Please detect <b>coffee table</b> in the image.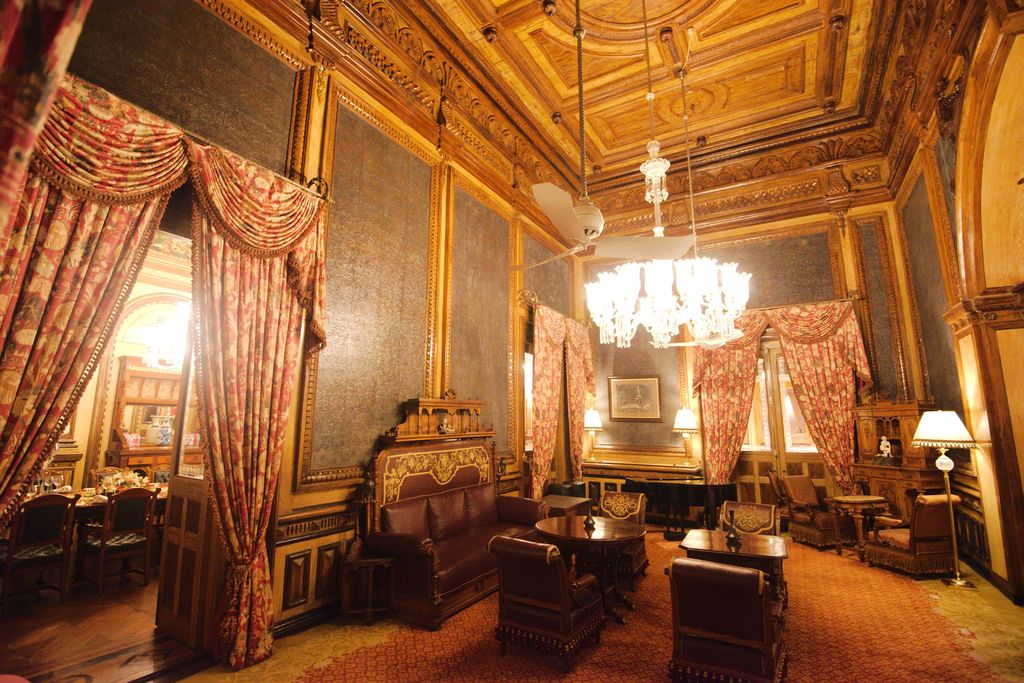
Rect(824, 495, 876, 560).
